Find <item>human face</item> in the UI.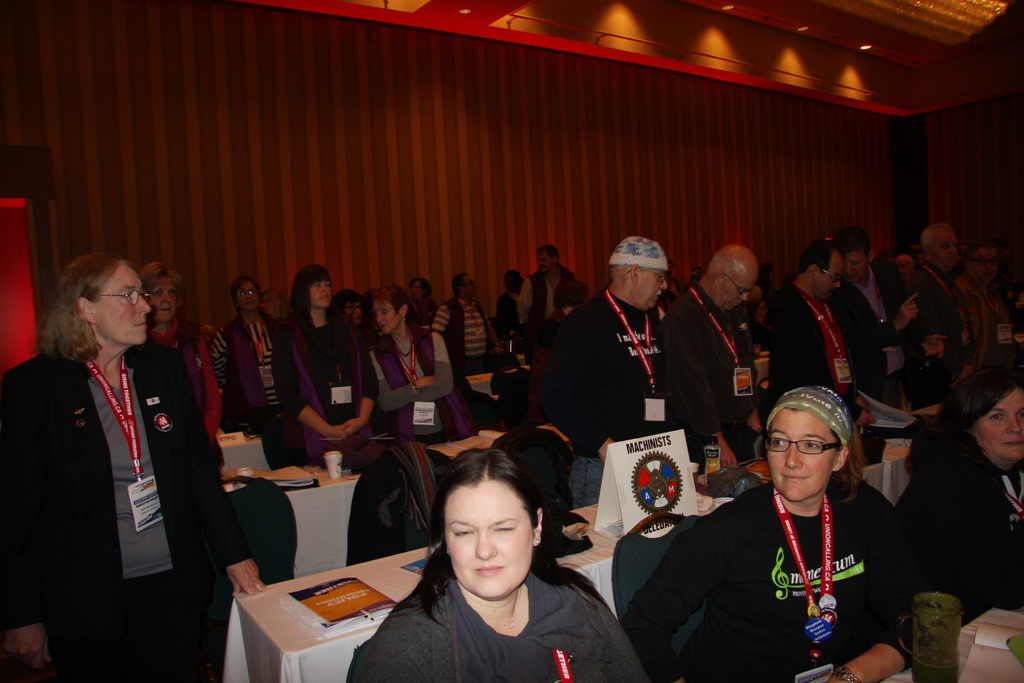
UI element at (839, 254, 864, 282).
